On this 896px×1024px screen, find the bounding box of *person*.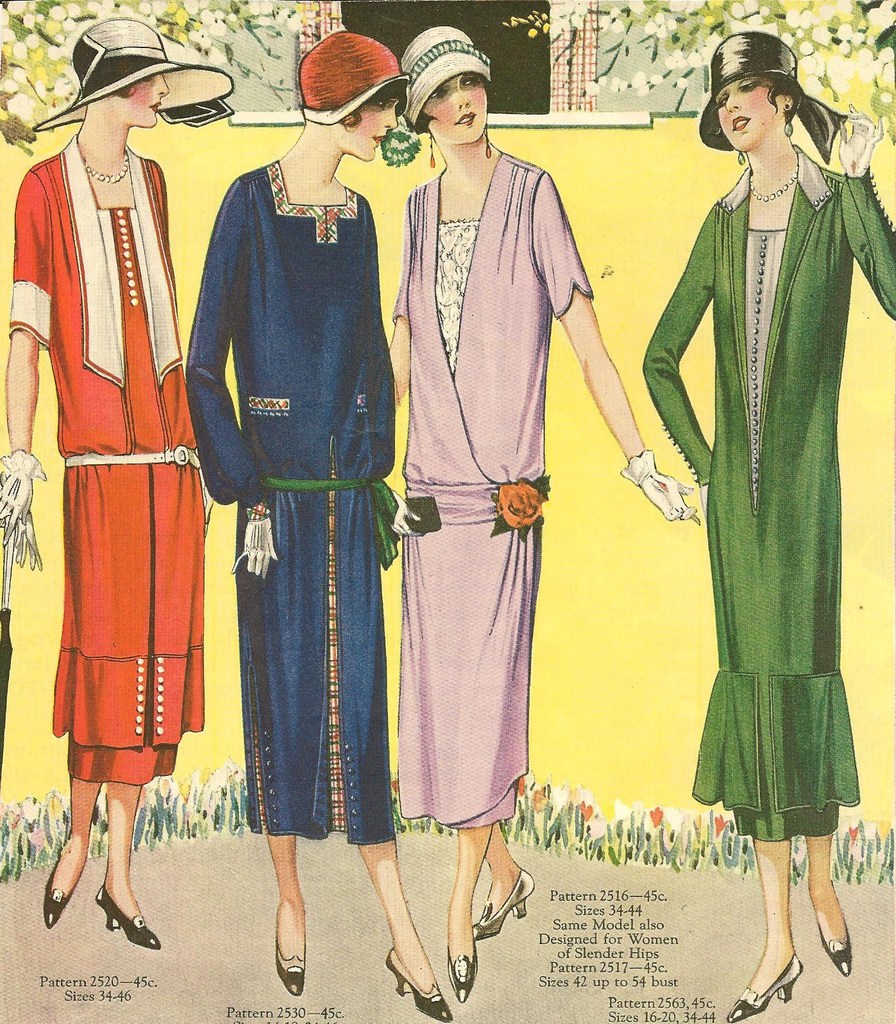
Bounding box: 194,10,420,988.
